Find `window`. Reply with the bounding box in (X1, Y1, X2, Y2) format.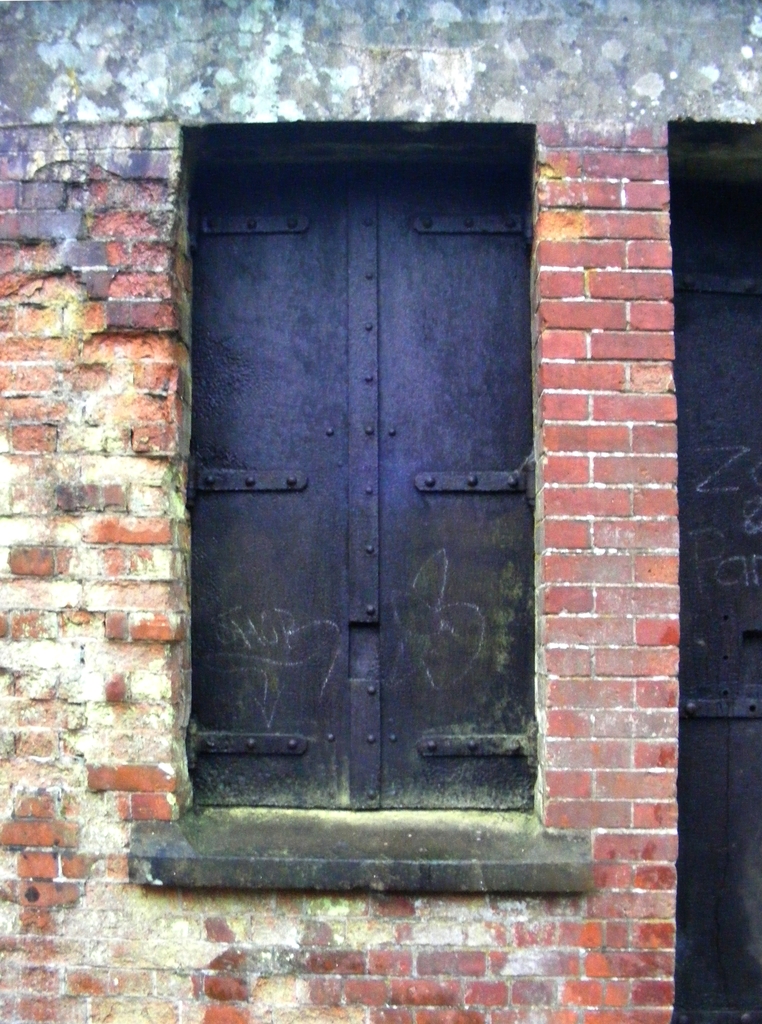
(186, 54, 562, 950).
